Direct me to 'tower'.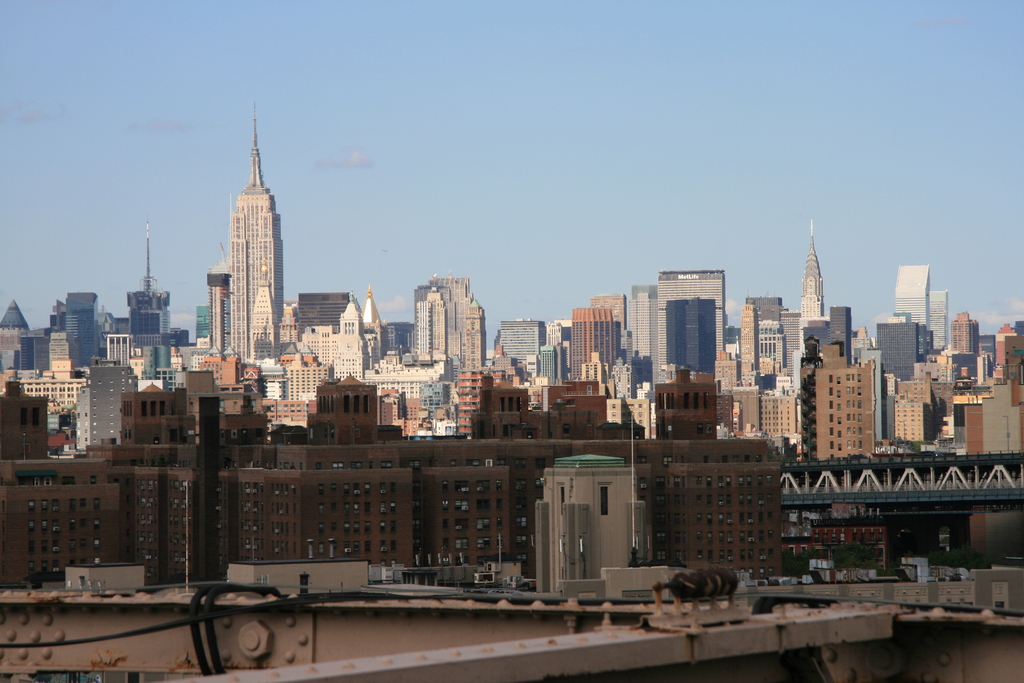
Direction: (x1=1, y1=452, x2=123, y2=577).
